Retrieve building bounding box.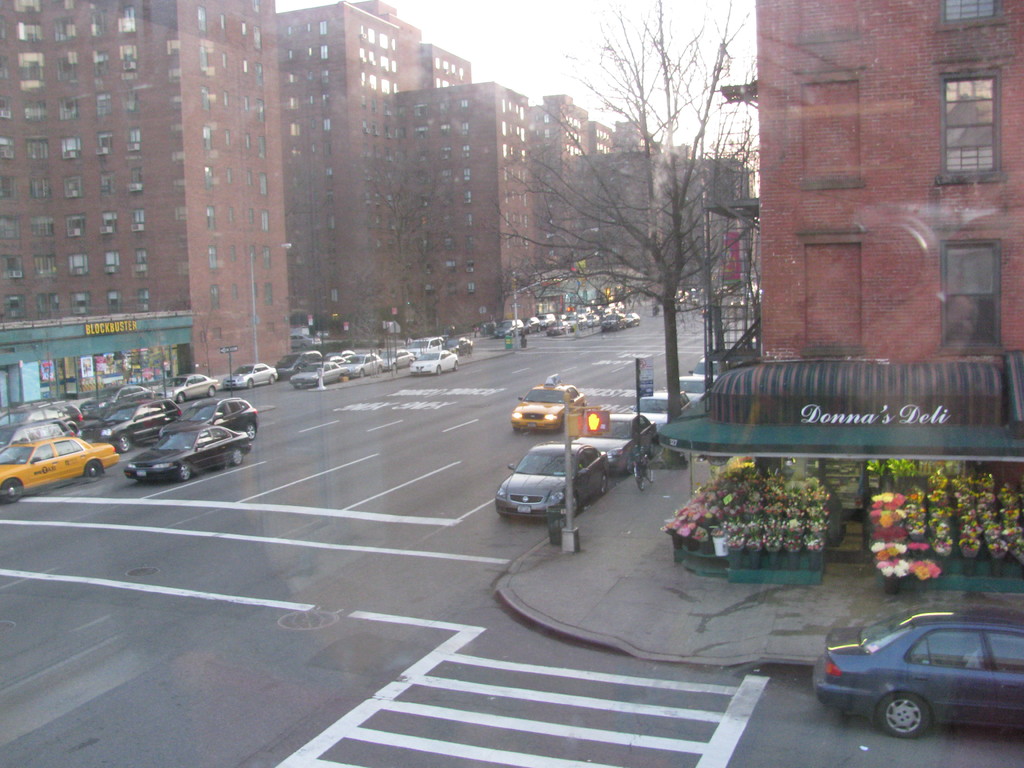
Bounding box: {"left": 579, "top": 143, "right": 756, "bottom": 285}.
